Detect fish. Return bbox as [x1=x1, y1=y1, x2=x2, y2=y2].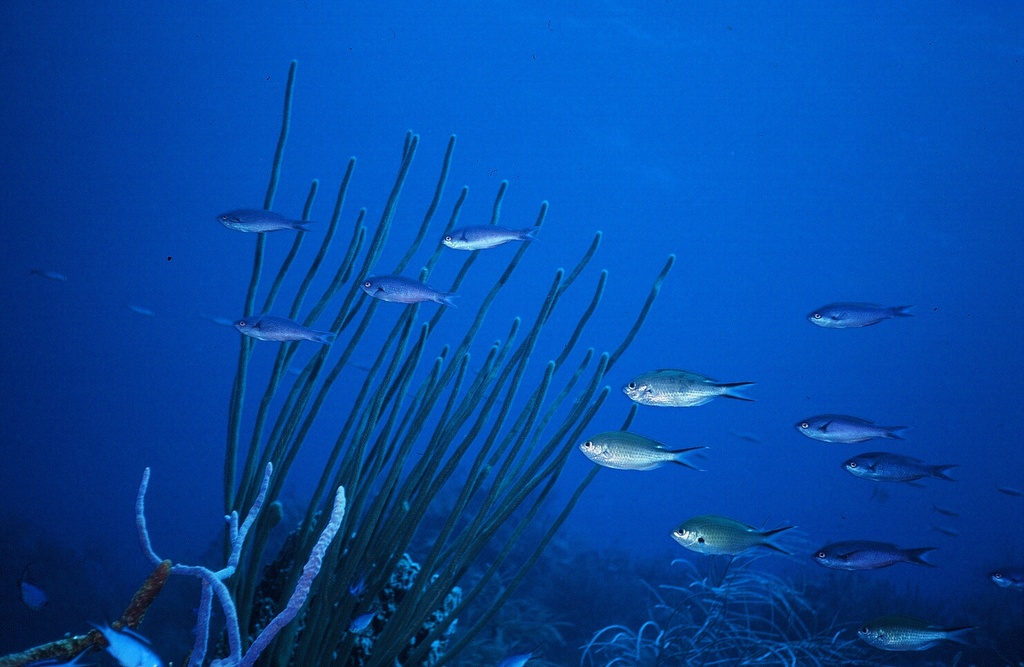
[x1=936, y1=504, x2=958, y2=517].
